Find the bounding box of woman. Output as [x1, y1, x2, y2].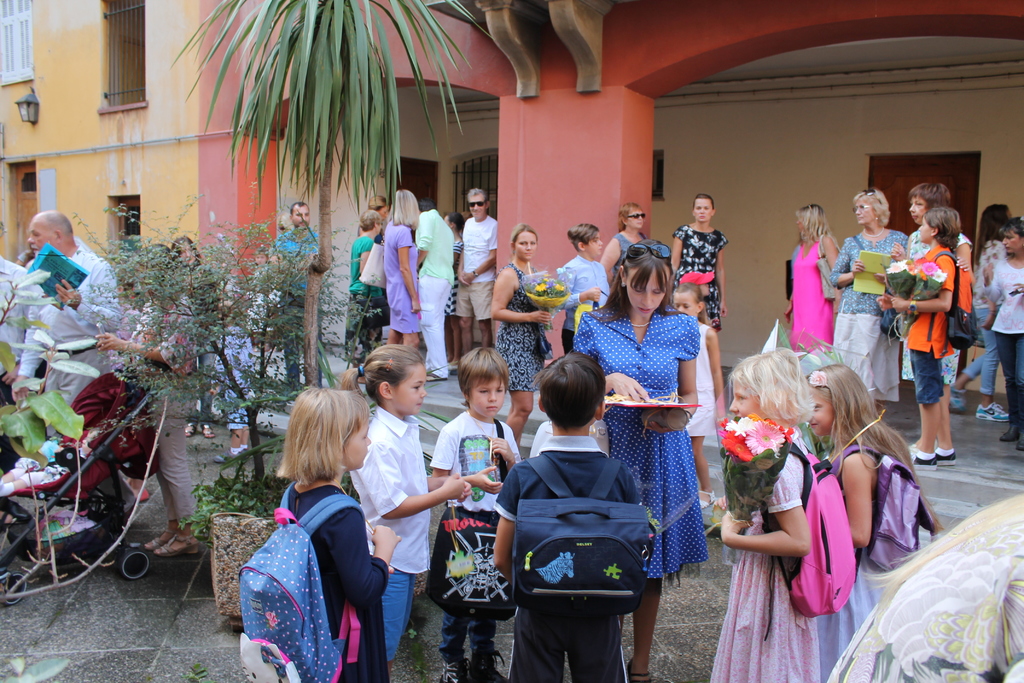
[344, 207, 388, 367].
